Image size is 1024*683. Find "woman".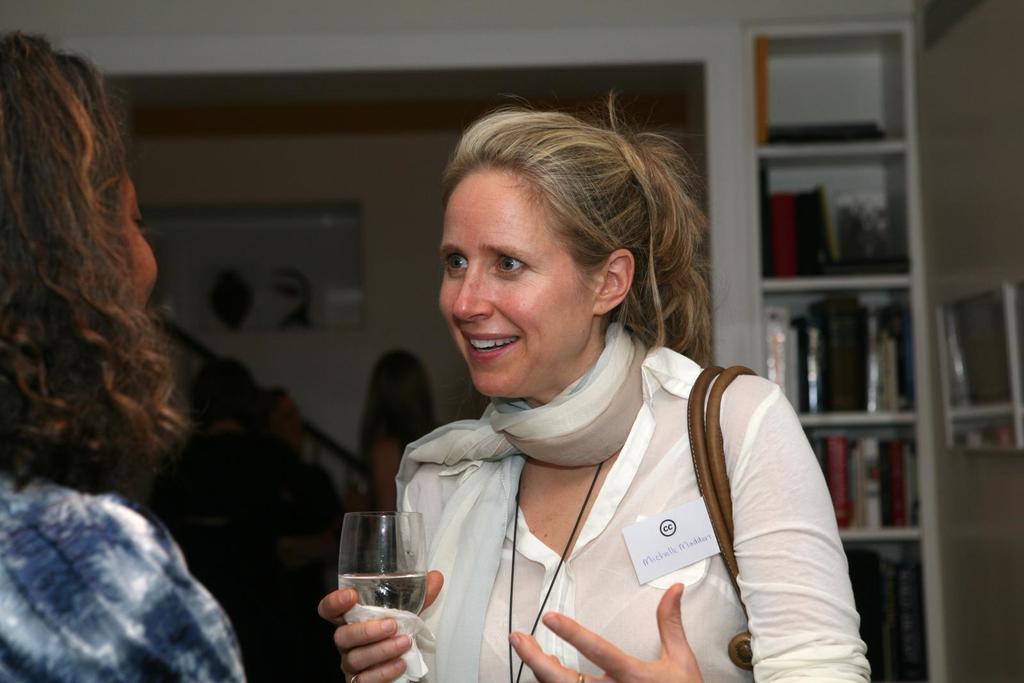
<bbox>313, 74, 867, 682</bbox>.
